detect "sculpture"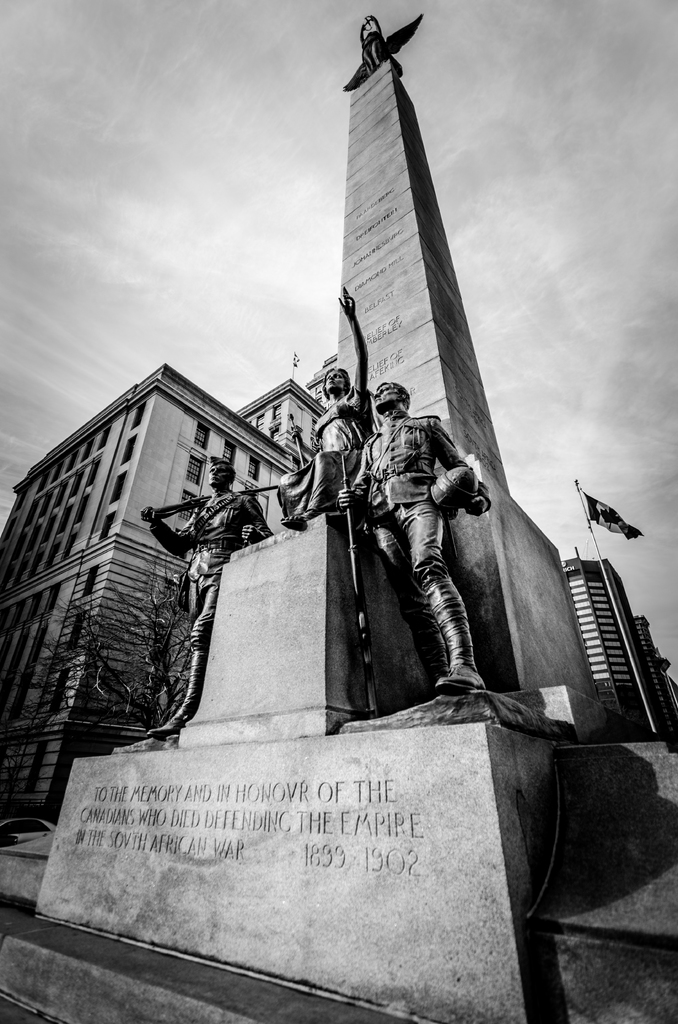
[x1=126, y1=447, x2=259, y2=748]
